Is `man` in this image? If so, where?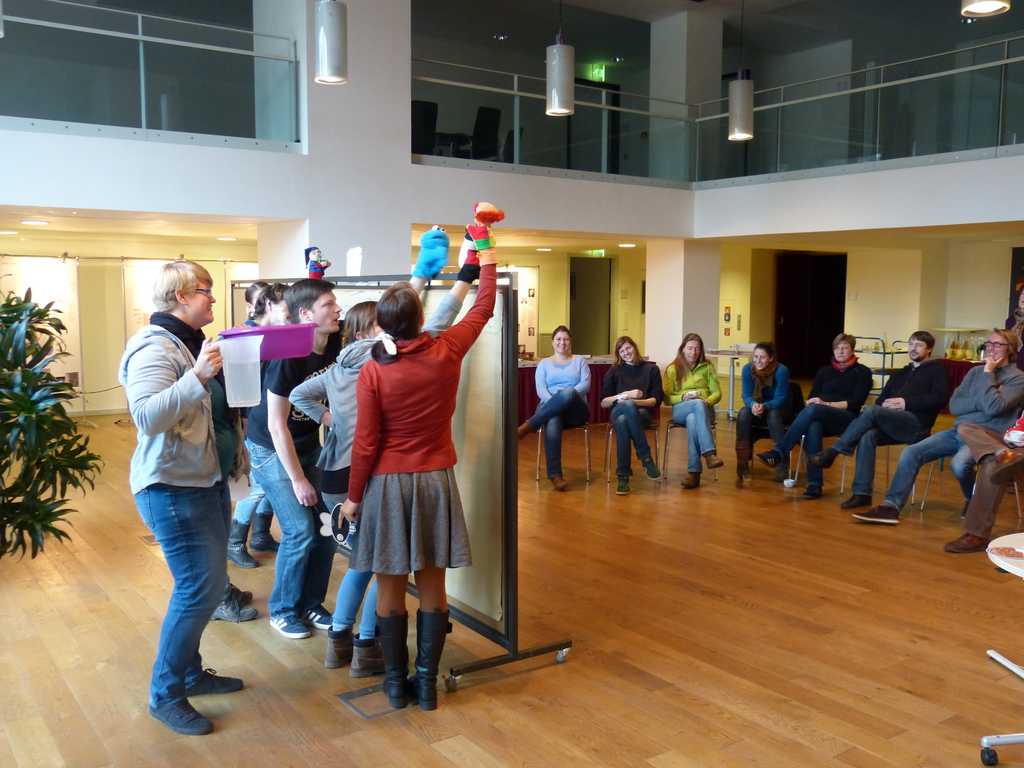
Yes, at bbox(804, 329, 948, 510).
